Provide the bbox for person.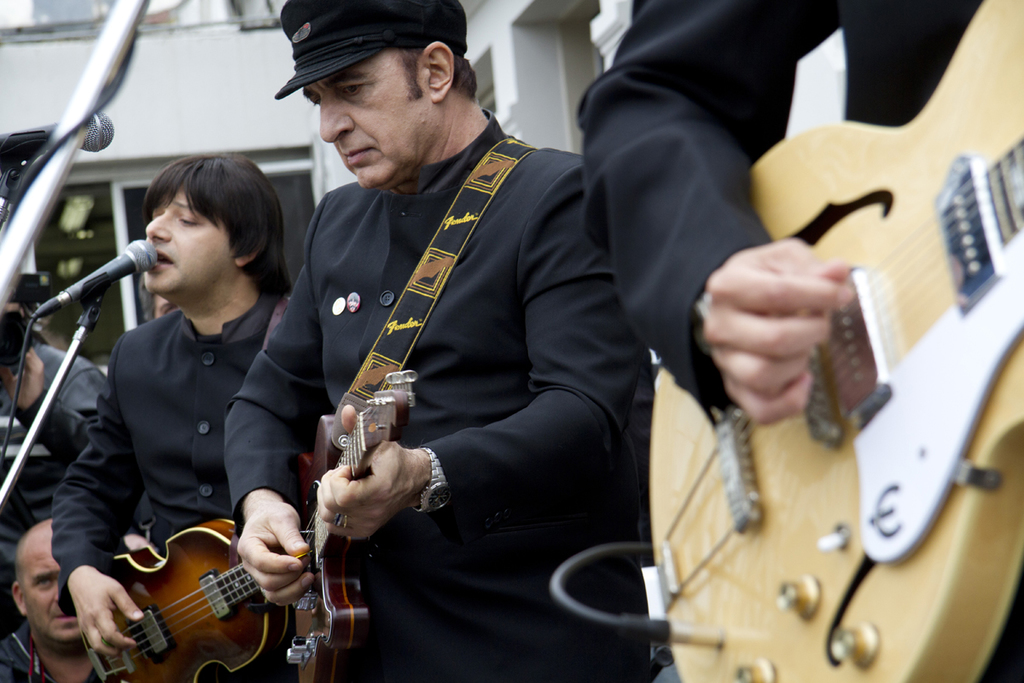
{"x1": 581, "y1": 0, "x2": 1023, "y2": 682}.
